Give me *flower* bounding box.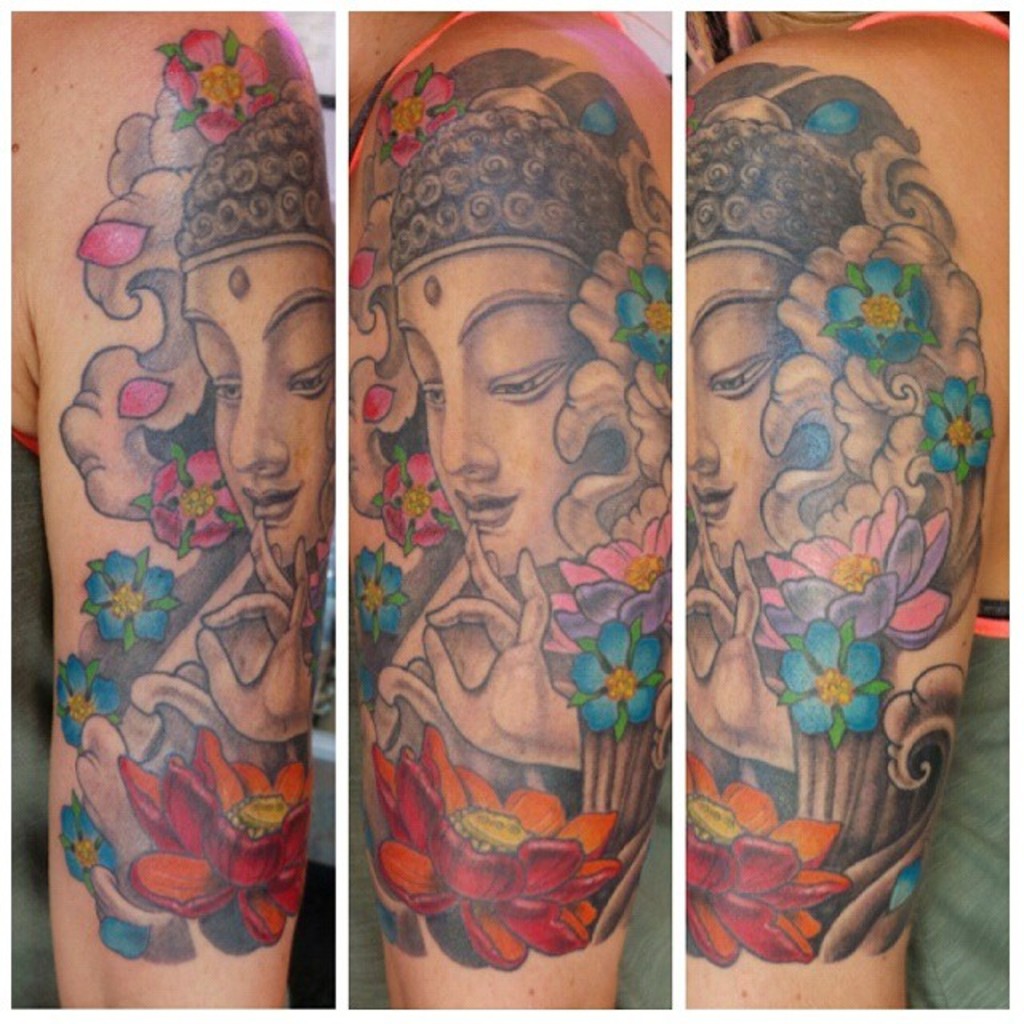
BBox(378, 734, 616, 925).
